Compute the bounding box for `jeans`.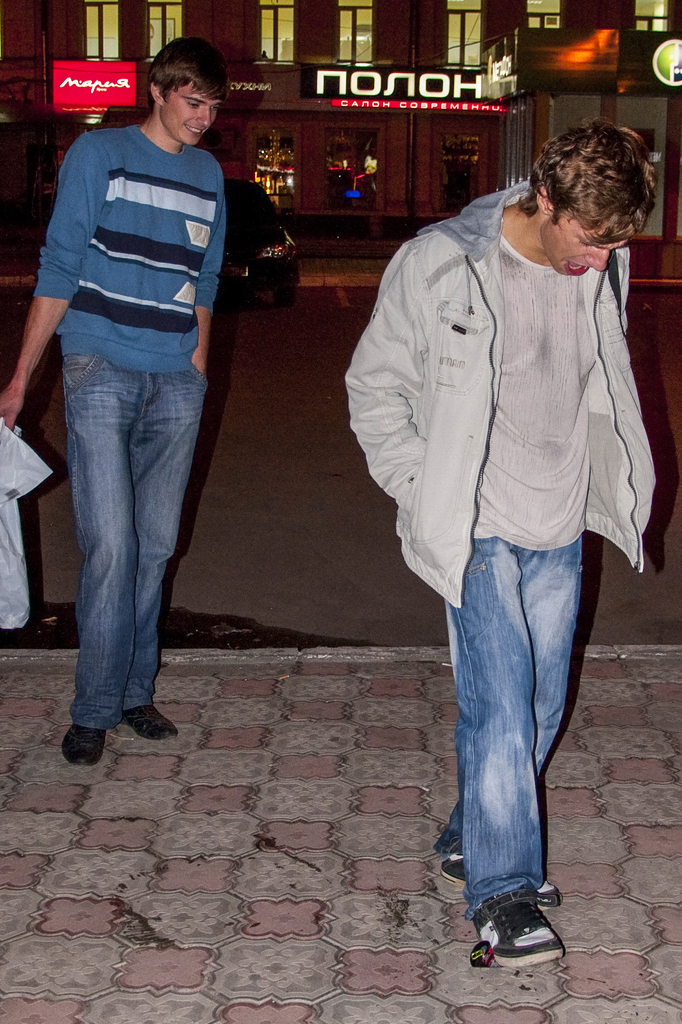
x1=435 y1=538 x2=607 y2=959.
